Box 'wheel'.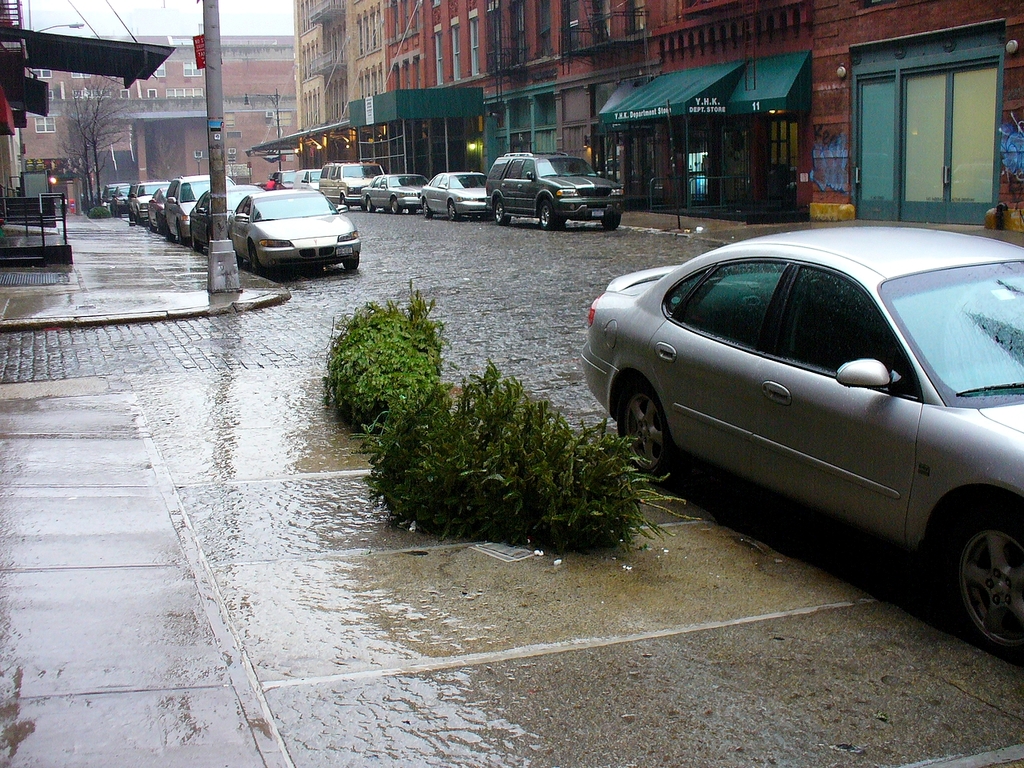
Rect(540, 199, 562, 230).
